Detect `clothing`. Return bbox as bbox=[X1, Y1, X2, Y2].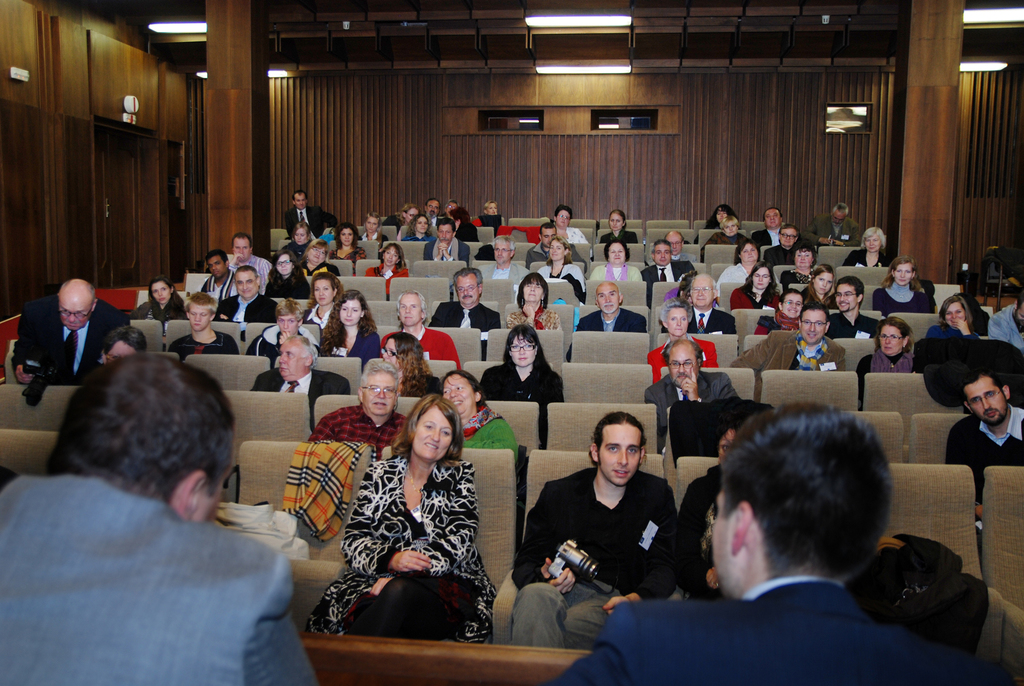
bbox=[646, 332, 718, 384].
